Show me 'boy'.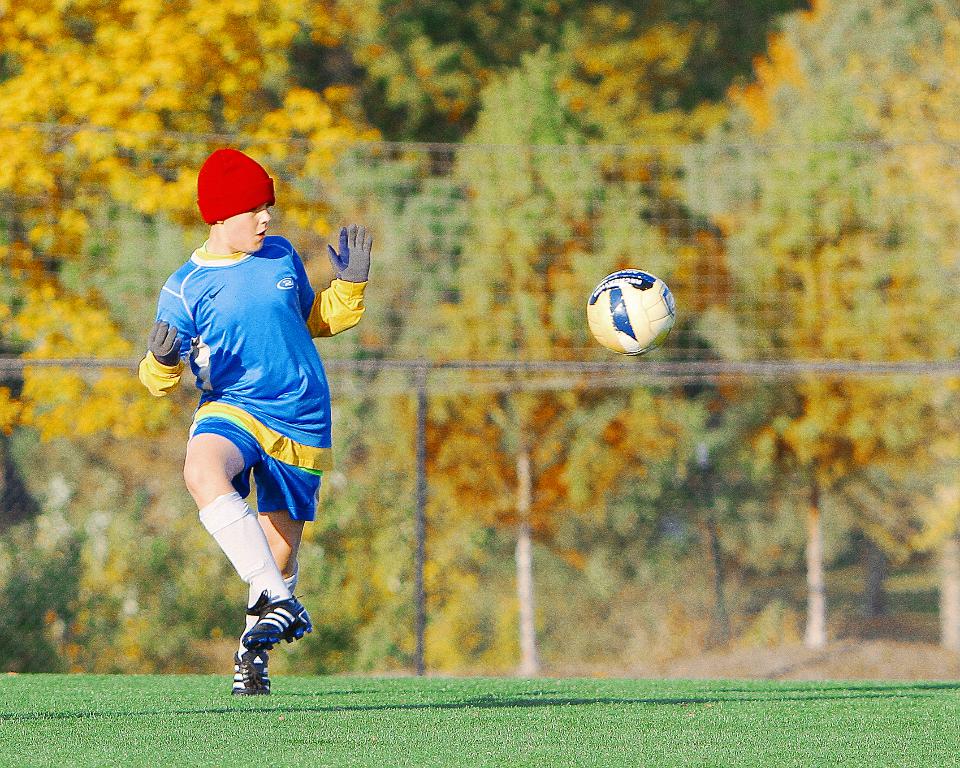
'boy' is here: bbox=[138, 147, 369, 695].
